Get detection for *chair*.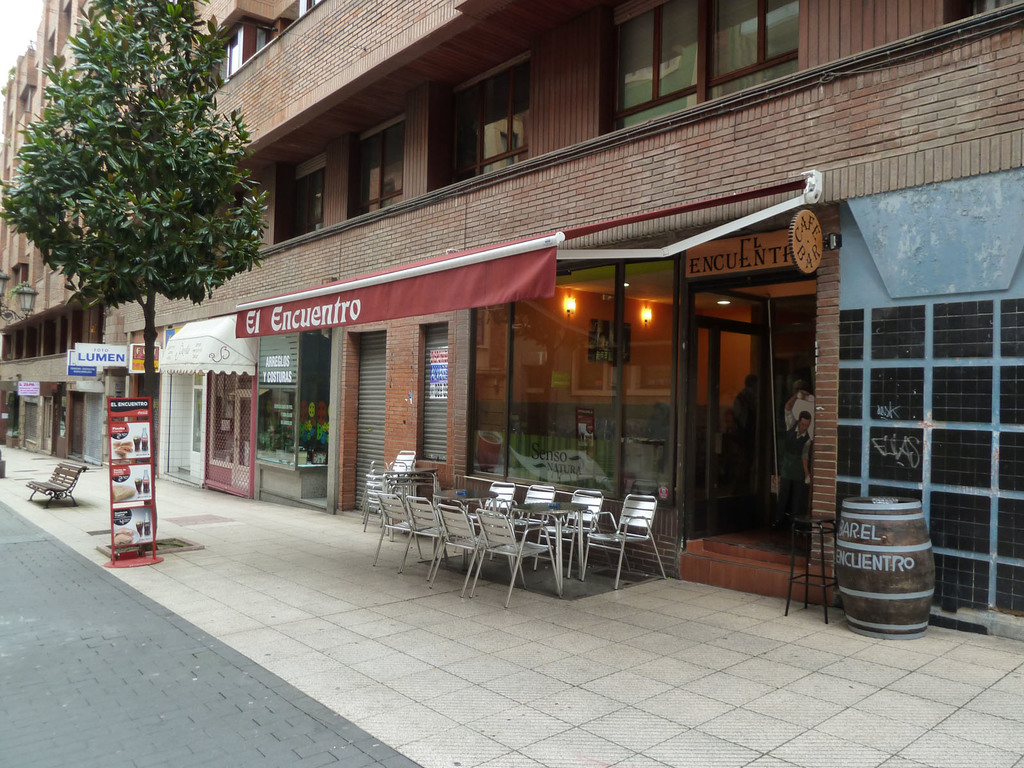
Detection: (429,500,514,596).
